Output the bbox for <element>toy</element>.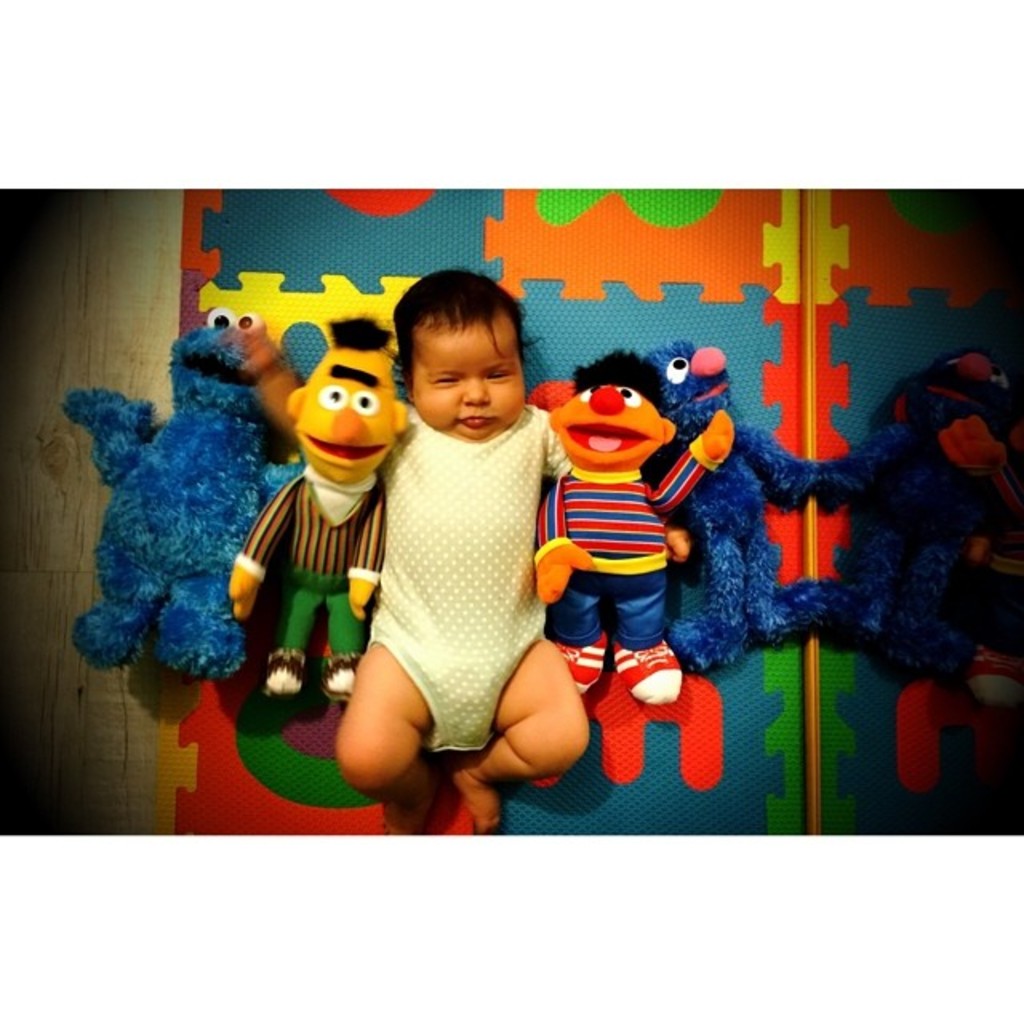
<box>646,344,818,678</box>.
